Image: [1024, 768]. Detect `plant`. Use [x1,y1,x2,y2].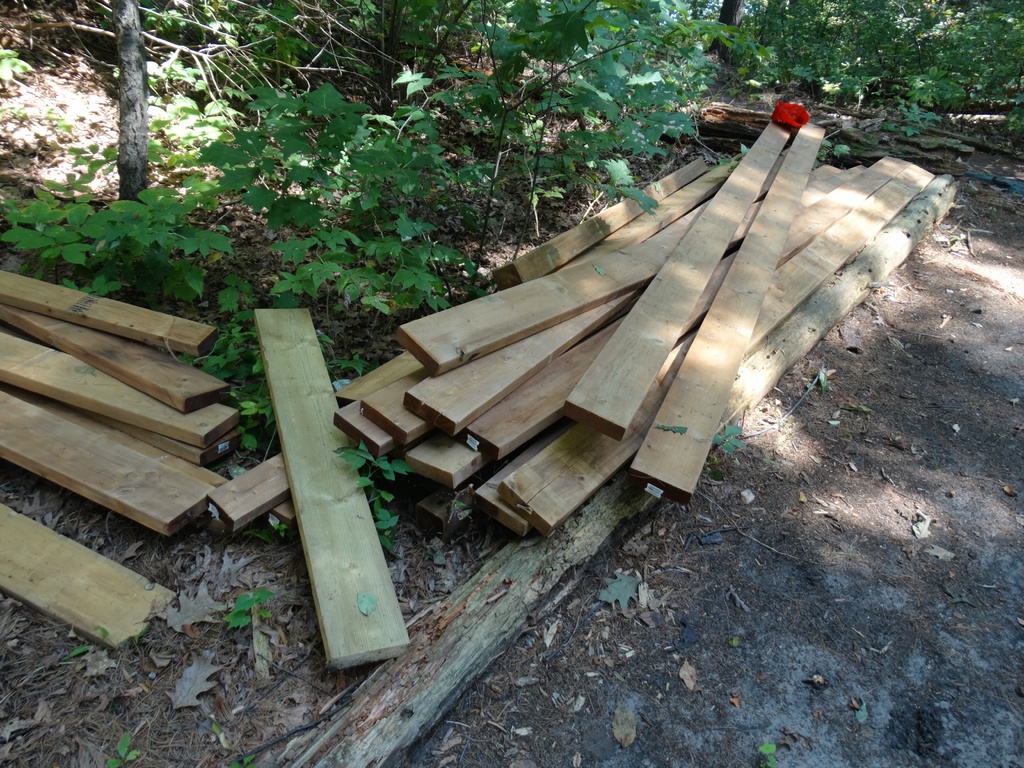
[332,440,410,545].
